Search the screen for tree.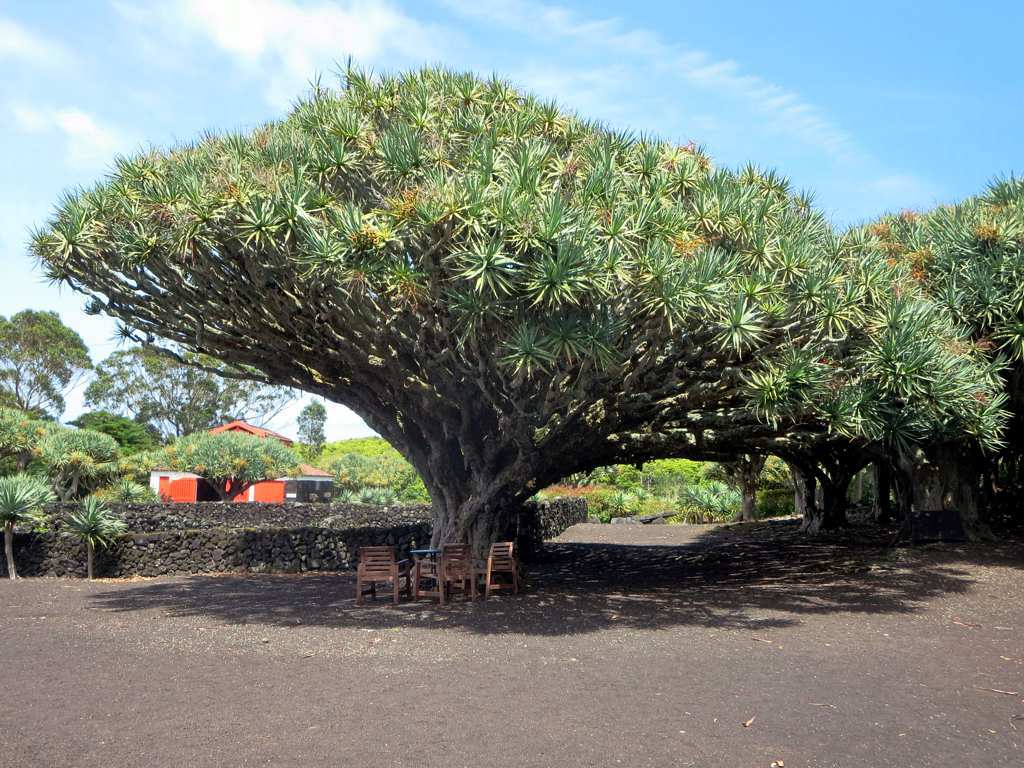
Found at region(757, 216, 890, 550).
